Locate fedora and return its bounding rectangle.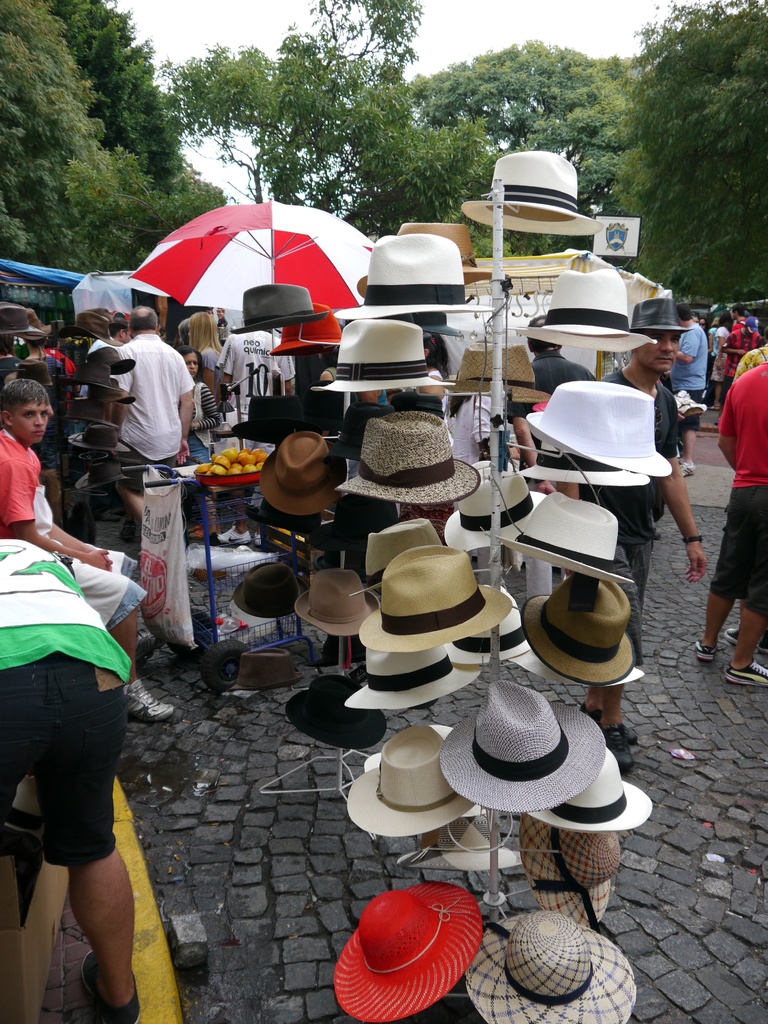
rect(259, 433, 347, 512).
